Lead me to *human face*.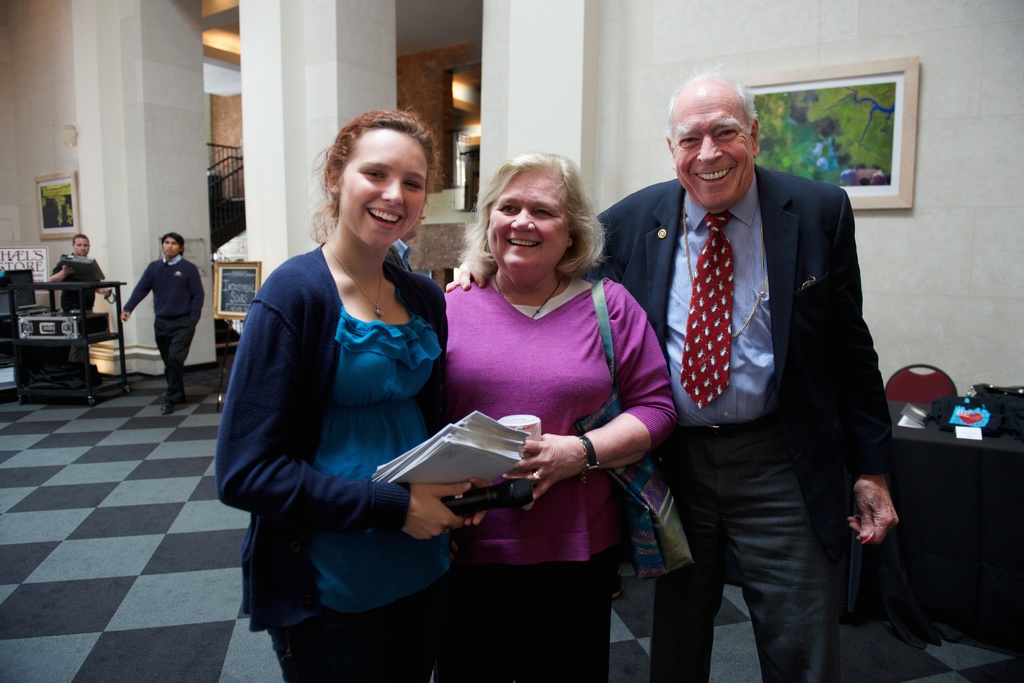
Lead to {"left": 339, "top": 124, "right": 428, "bottom": 250}.
